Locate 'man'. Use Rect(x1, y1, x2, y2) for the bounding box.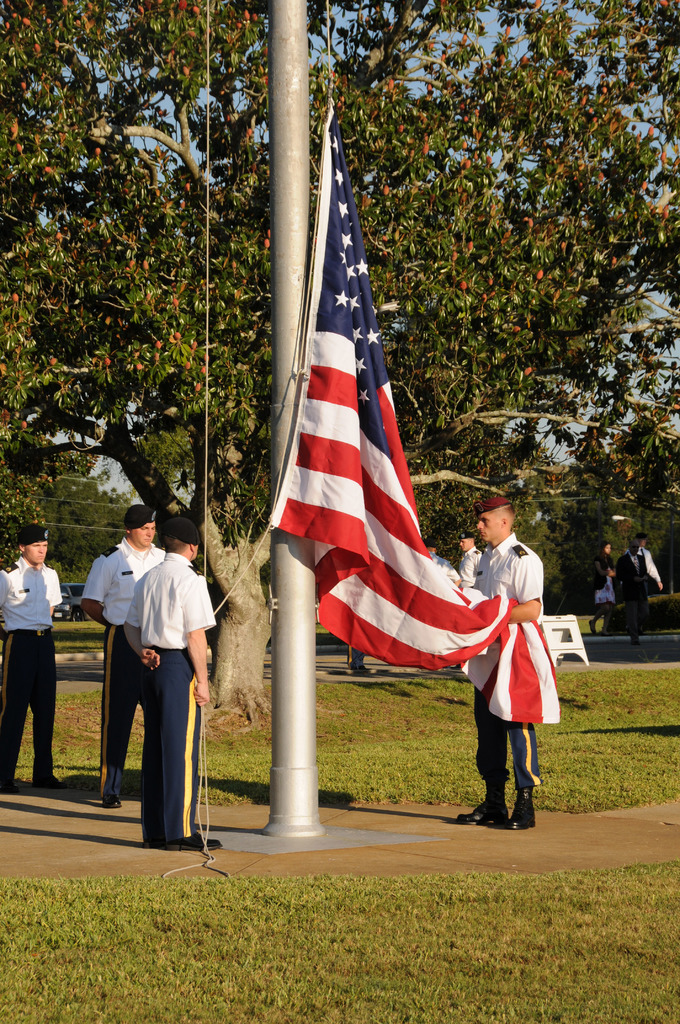
Rect(83, 506, 163, 807).
